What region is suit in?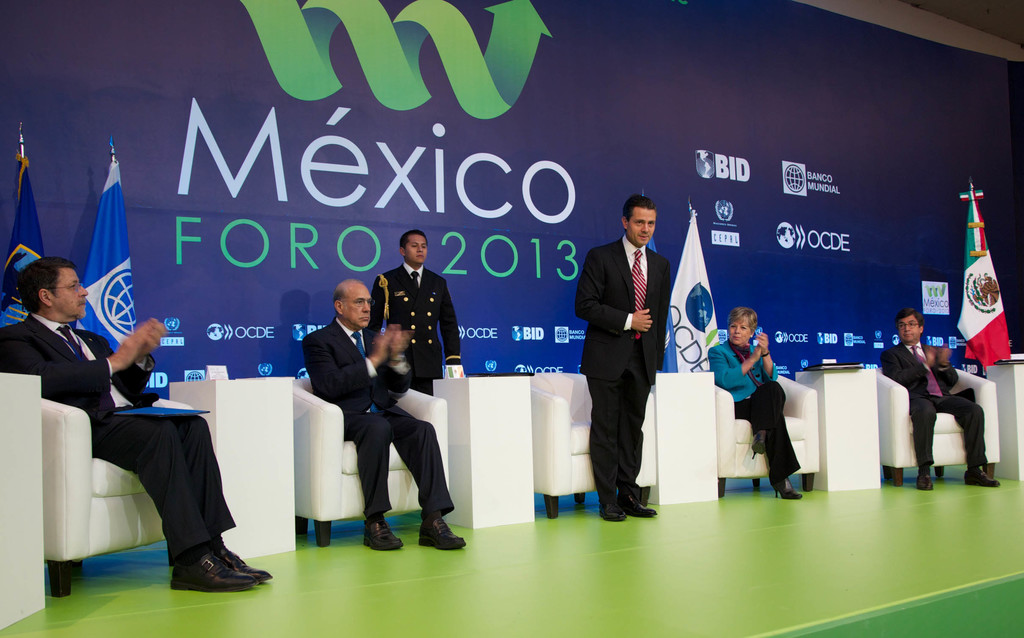
<box>707,345,799,479</box>.
